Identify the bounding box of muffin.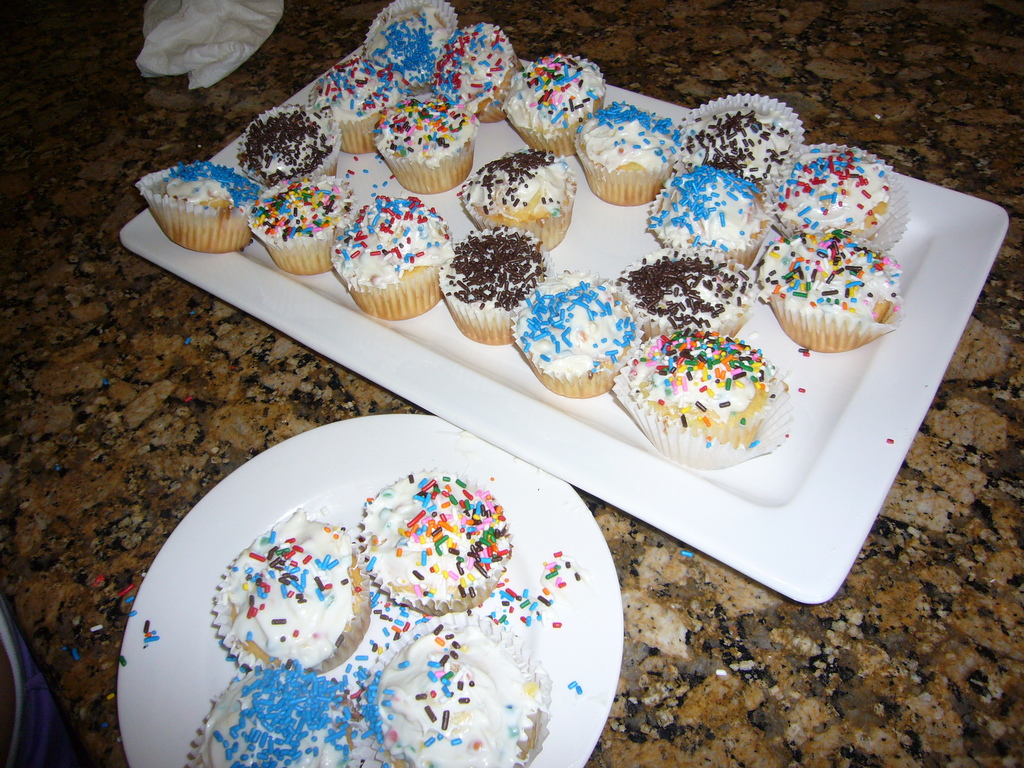
<box>350,458,511,621</box>.
